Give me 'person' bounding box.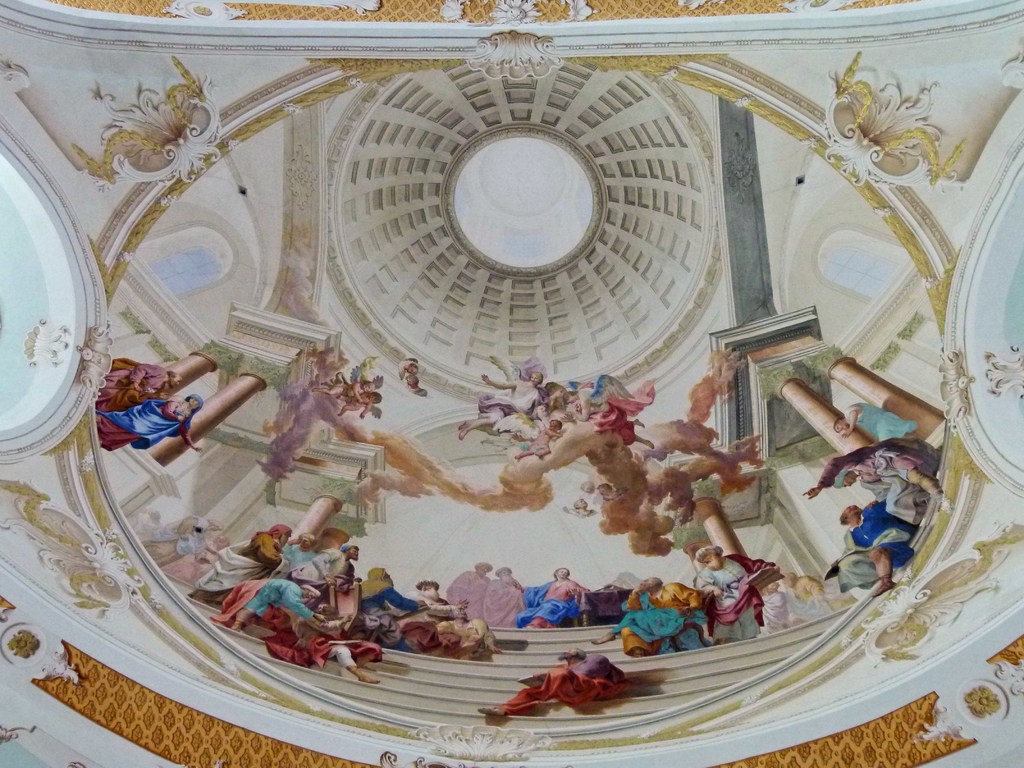
(left=695, top=539, right=774, bottom=653).
